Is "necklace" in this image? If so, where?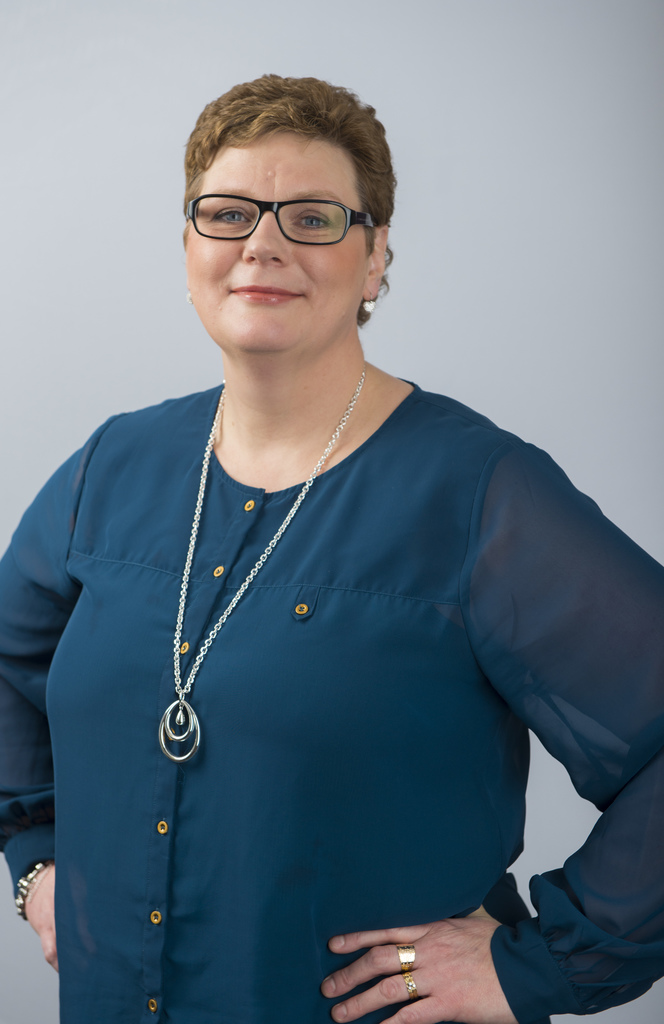
Yes, at <box>157,366,366,772</box>.
